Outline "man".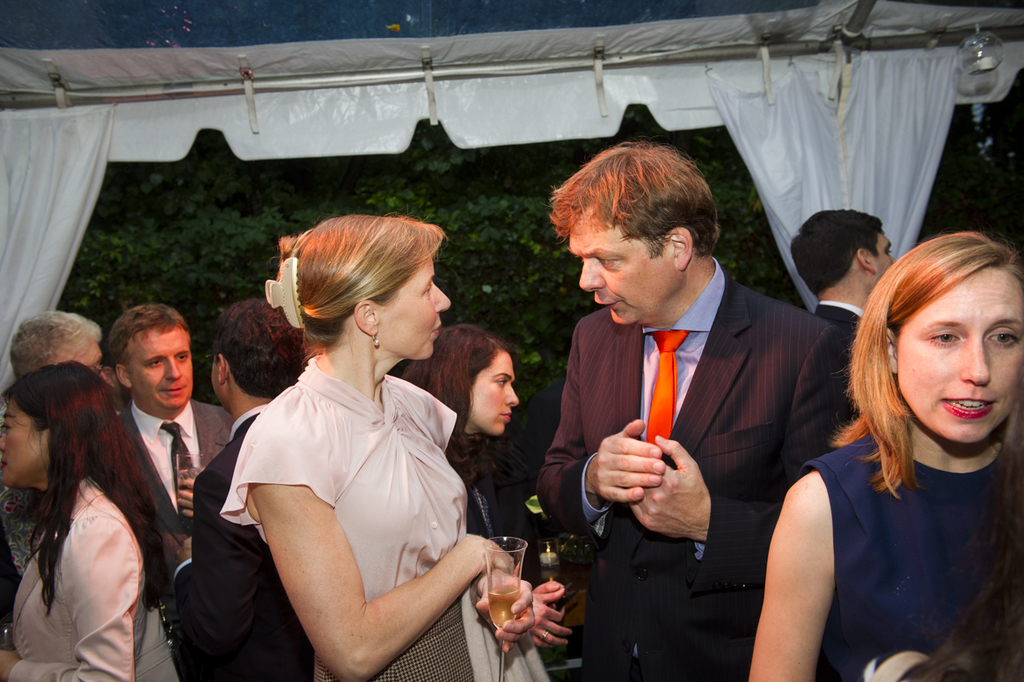
Outline: {"x1": 172, "y1": 294, "x2": 316, "y2": 681}.
